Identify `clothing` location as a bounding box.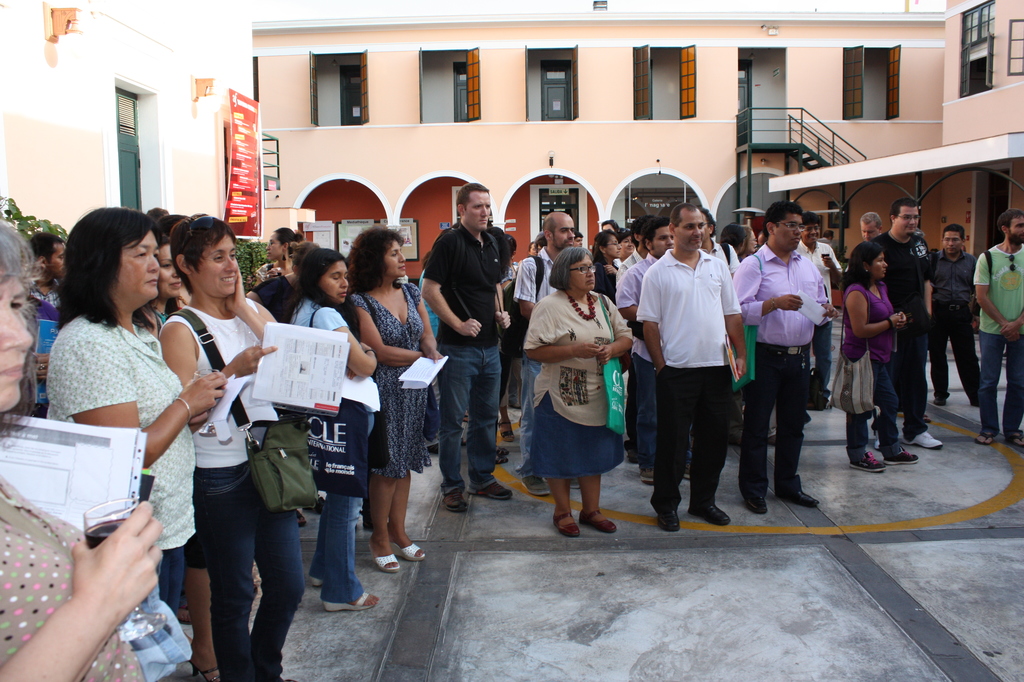
pyautogui.locateOnScreen(271, 288, 373, 617).
